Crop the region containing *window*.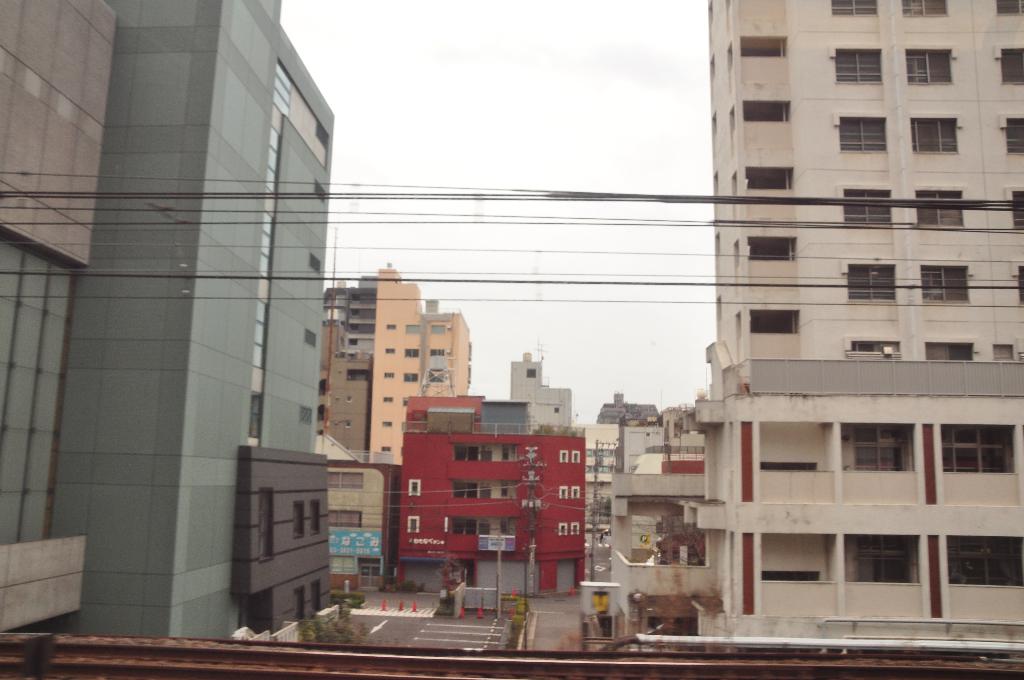
Crop region: [853, 428, 904, 470].
